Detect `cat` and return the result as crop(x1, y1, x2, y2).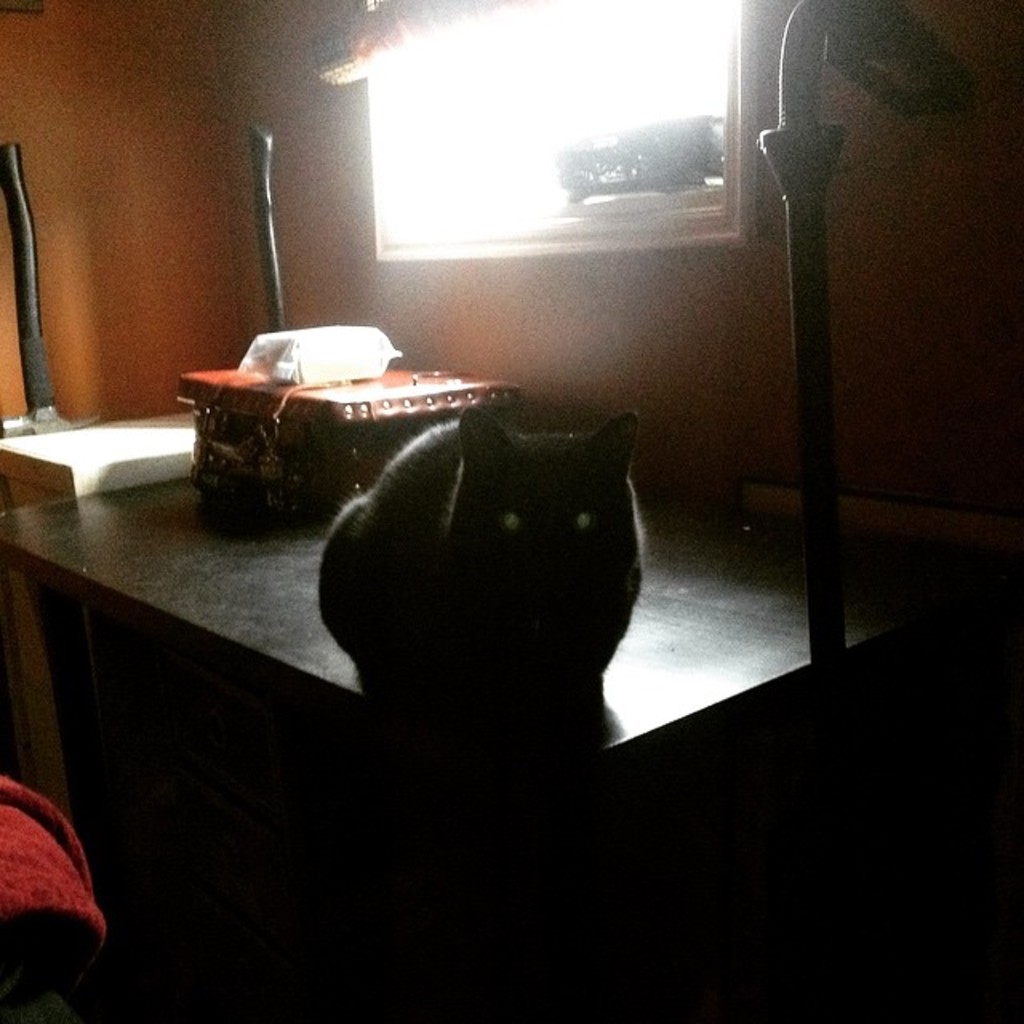
crop(309, 406, 638, 762).
